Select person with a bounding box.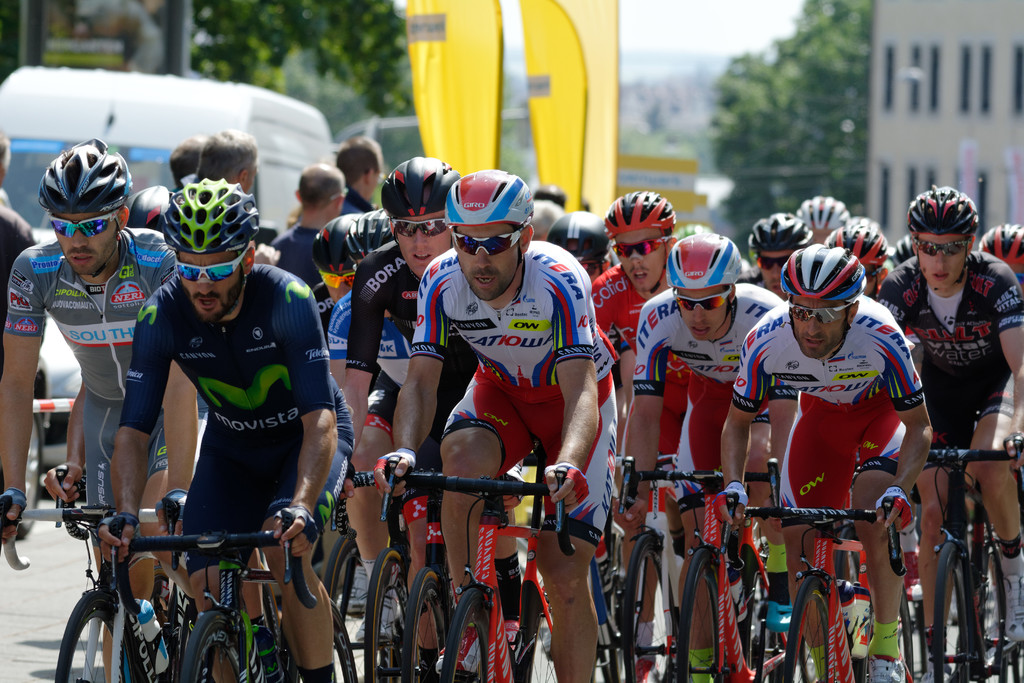
(367, 158, 604, 682).
